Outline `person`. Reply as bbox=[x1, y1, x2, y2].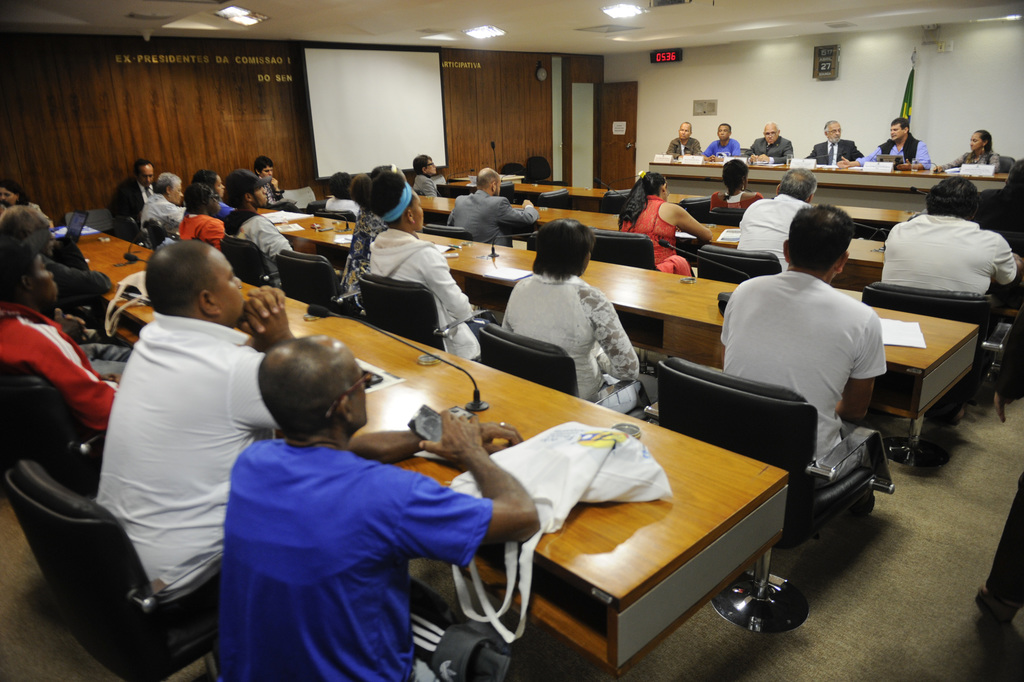
bbox=[334, 169, 486, 366].
